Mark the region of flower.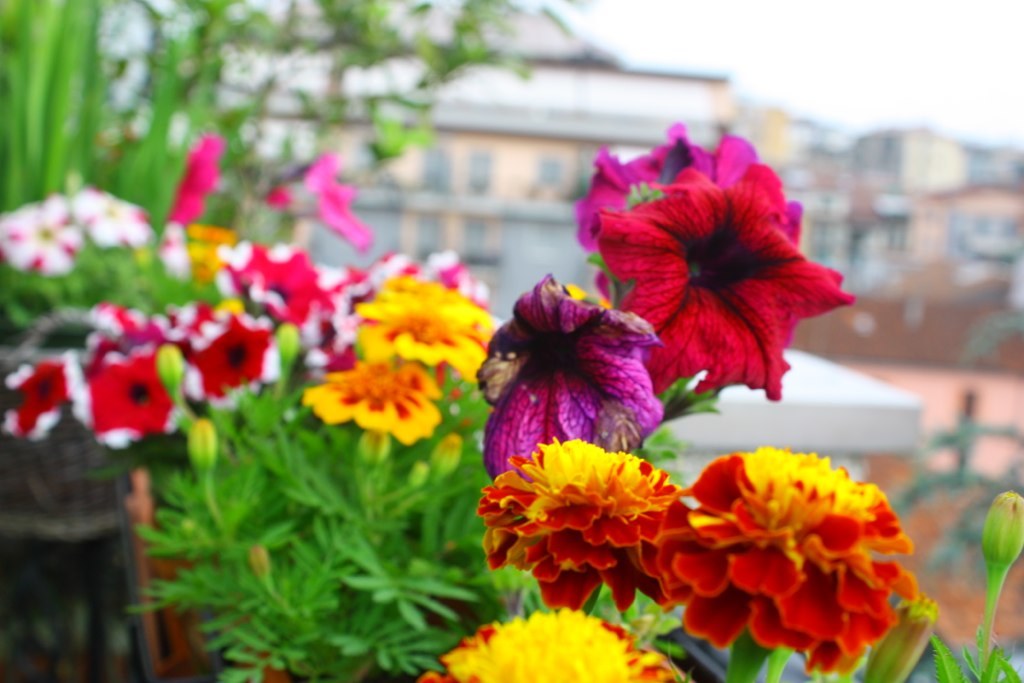
Region: locate(583, 183, 856, 390).
